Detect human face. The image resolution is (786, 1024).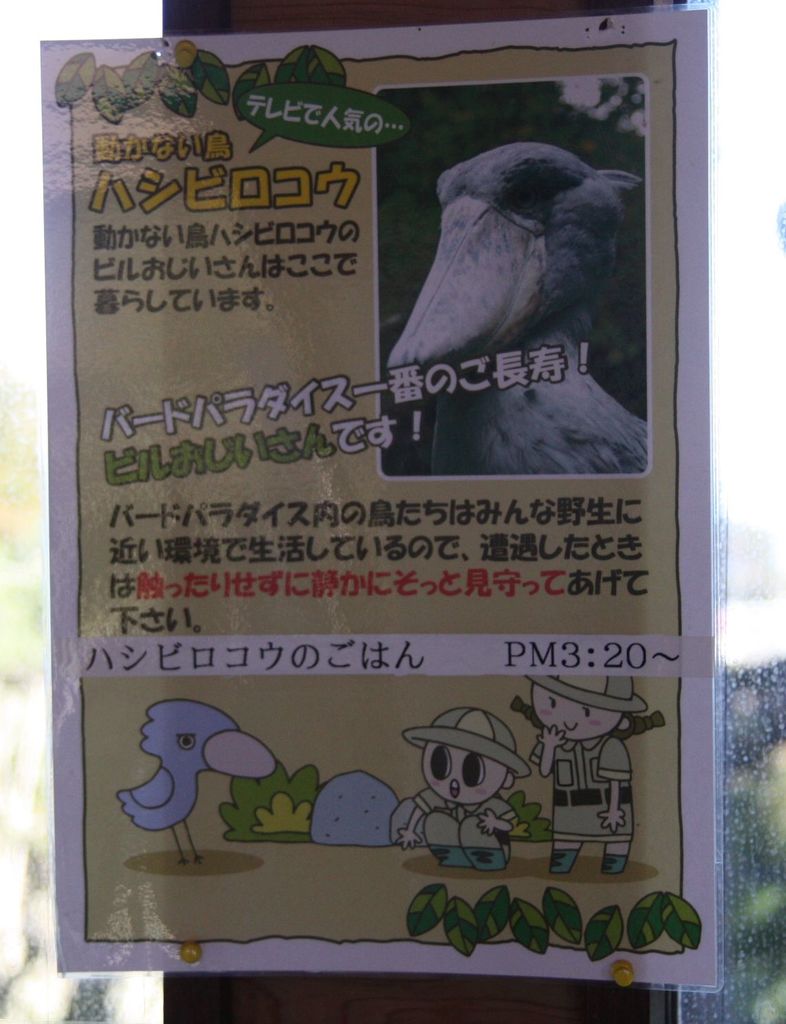
x1=422 y1=739 x2=509 y2=806.
